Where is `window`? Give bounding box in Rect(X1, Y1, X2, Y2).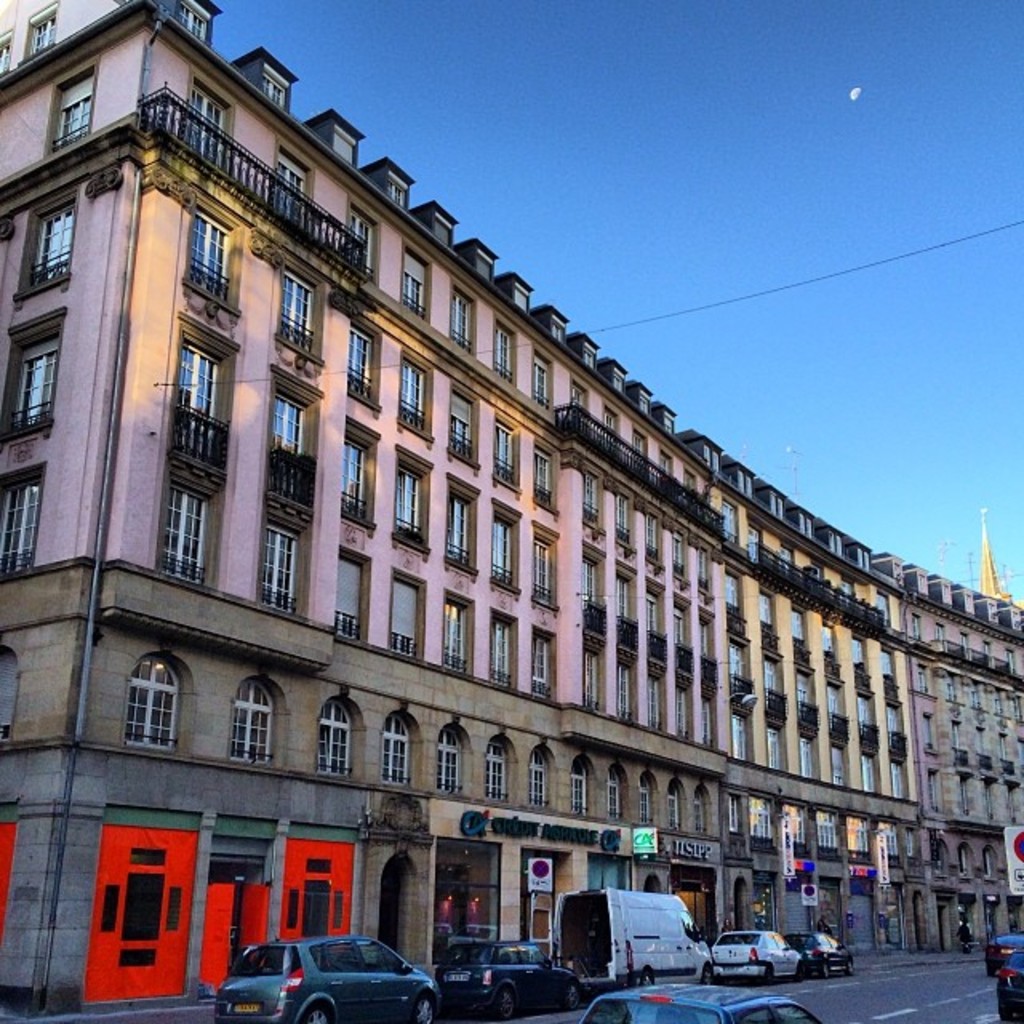
Rect(563, 549, 613, 630).
